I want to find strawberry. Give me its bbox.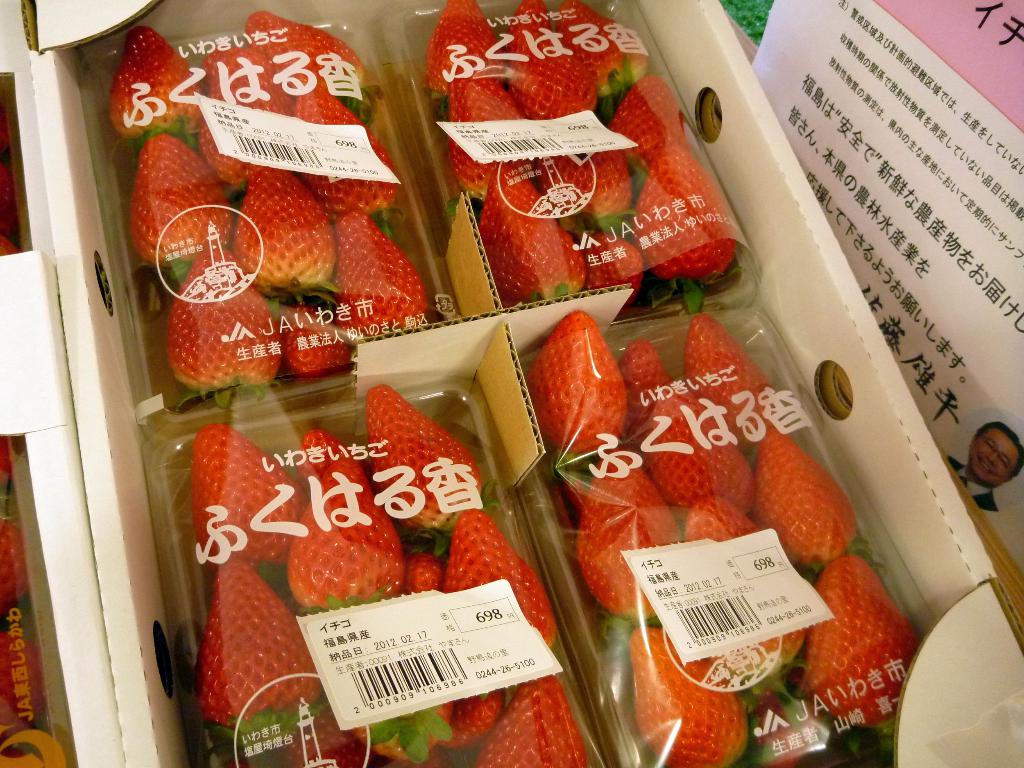
582:449:687:623.
